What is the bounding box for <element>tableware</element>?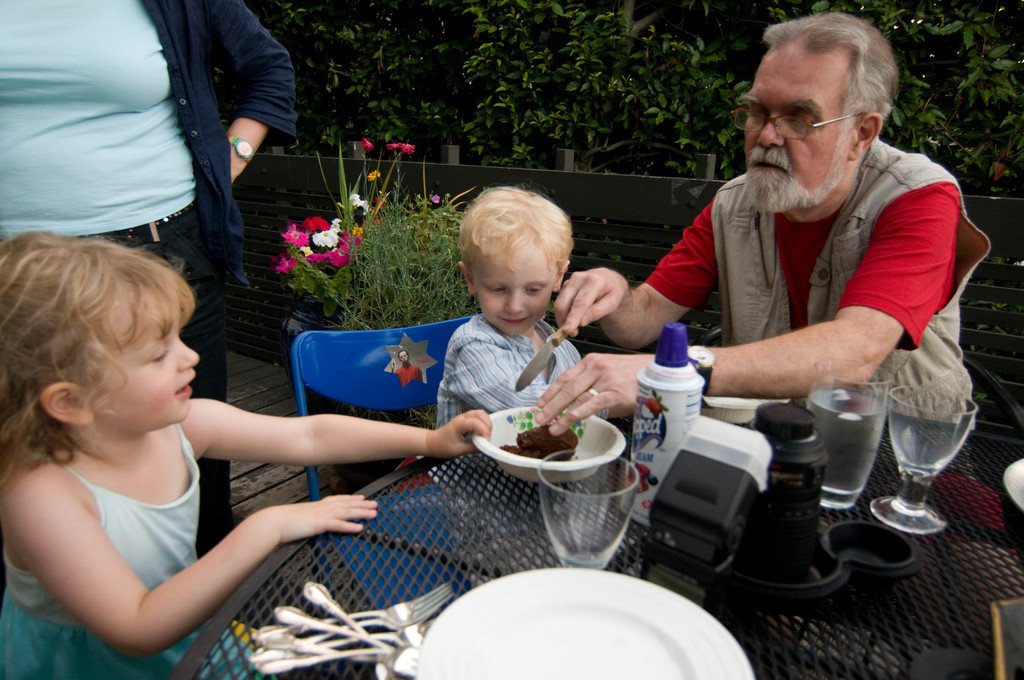
(left=867, top=383, right=981, bottom=535).
